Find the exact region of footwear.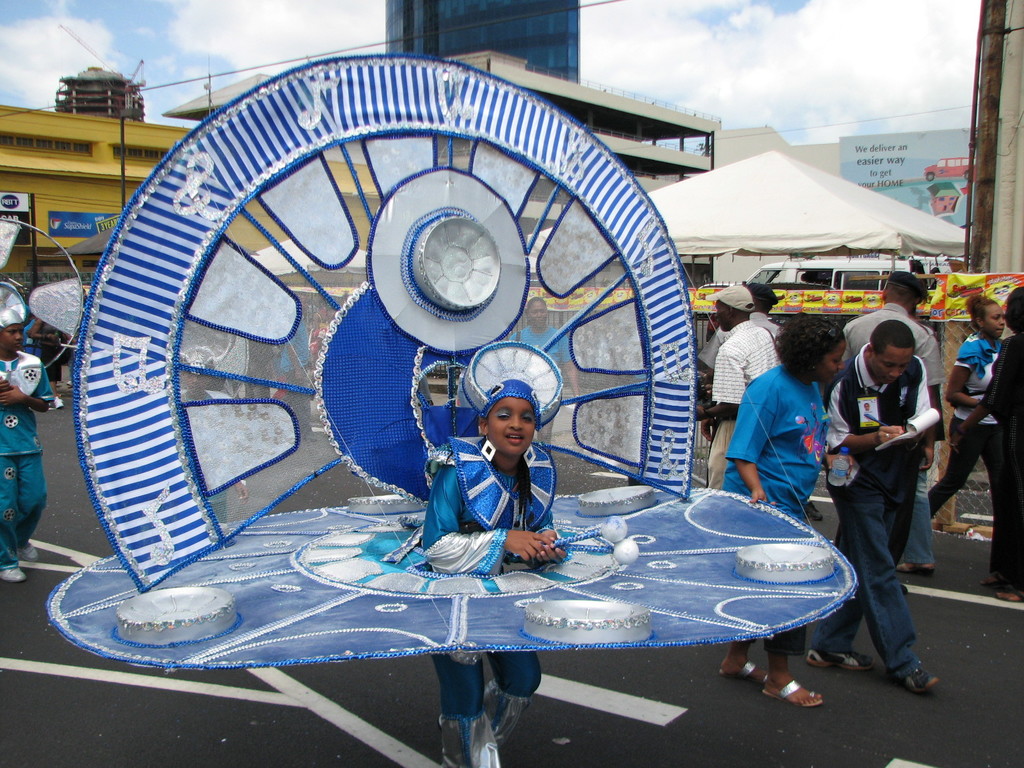
Exact region: 19,543,37,563.
